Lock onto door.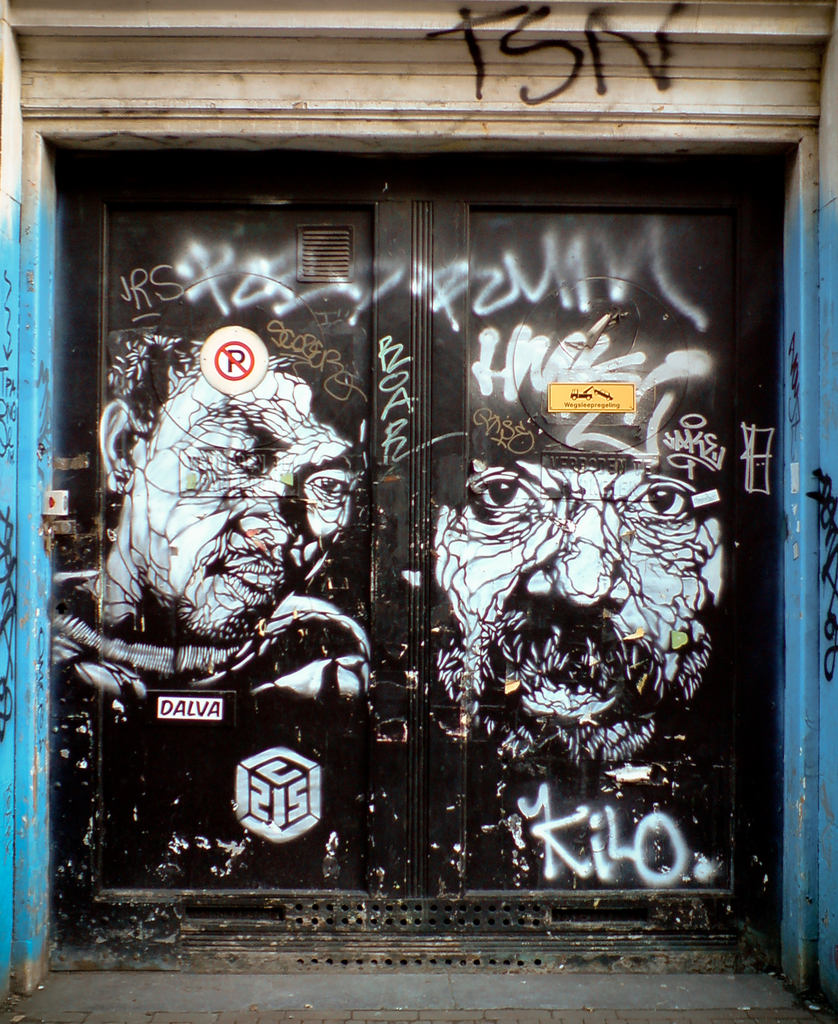
Locked: bbox(70, 139, 790, 928).
